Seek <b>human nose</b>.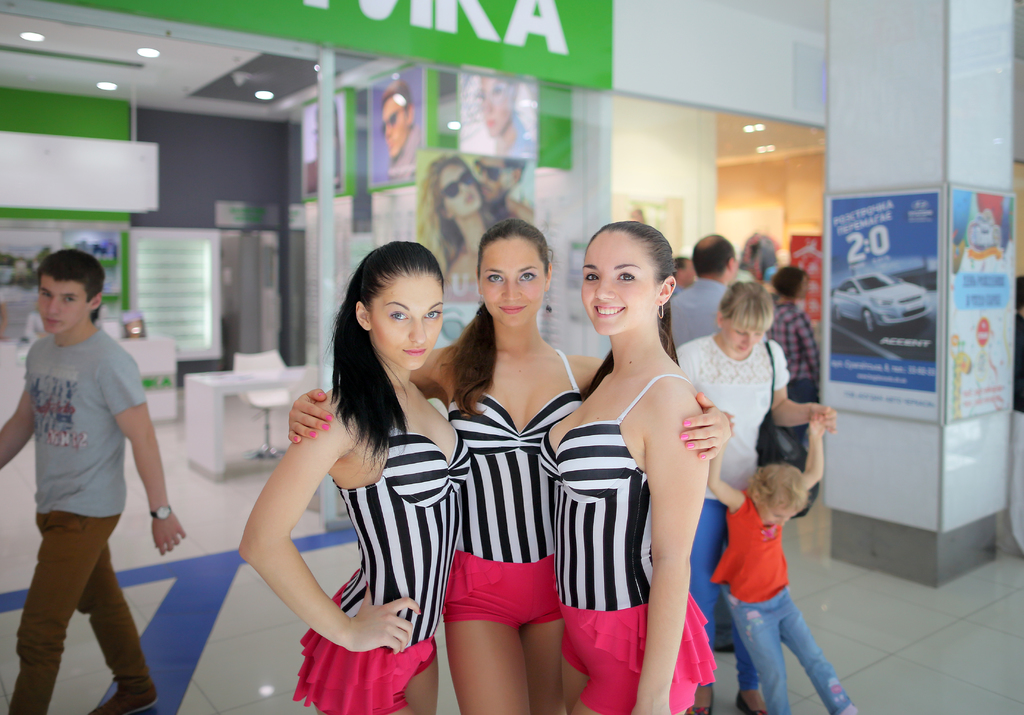
locate(744, 333, 751, 347).
